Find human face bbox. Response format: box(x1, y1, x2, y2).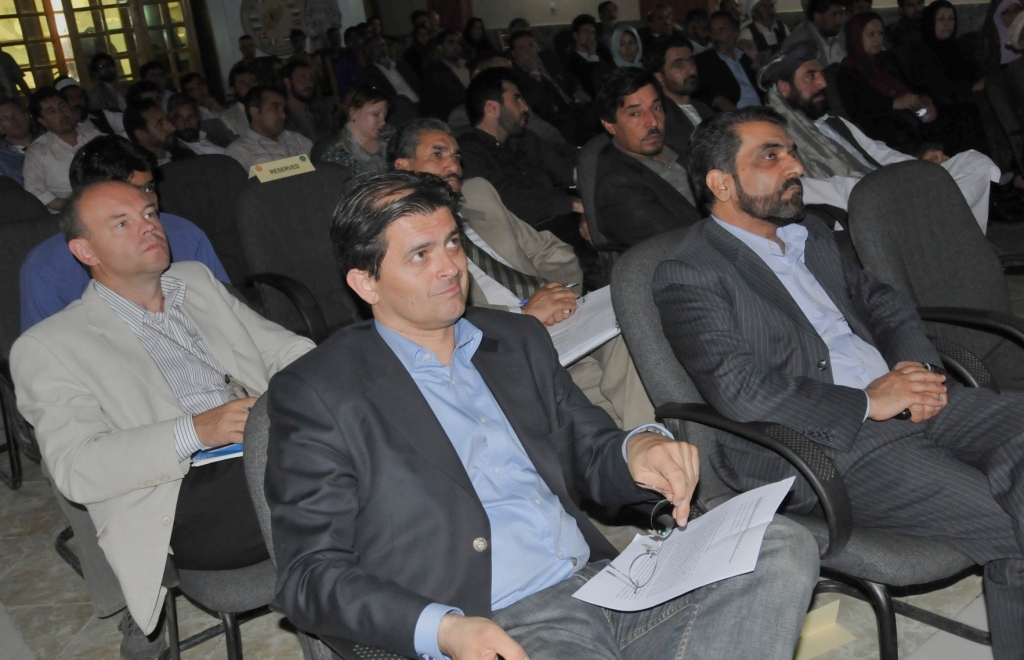
box(176, 111, 200, 141).
